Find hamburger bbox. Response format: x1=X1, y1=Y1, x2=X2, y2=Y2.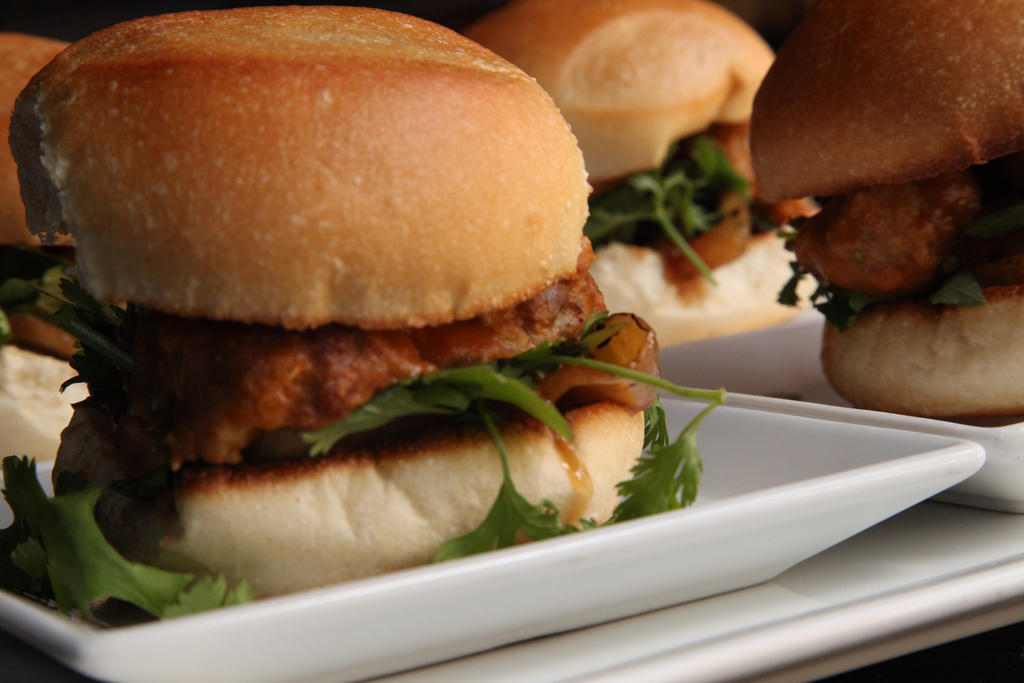
x1=468, y1=0, x2=817, y2=346.
